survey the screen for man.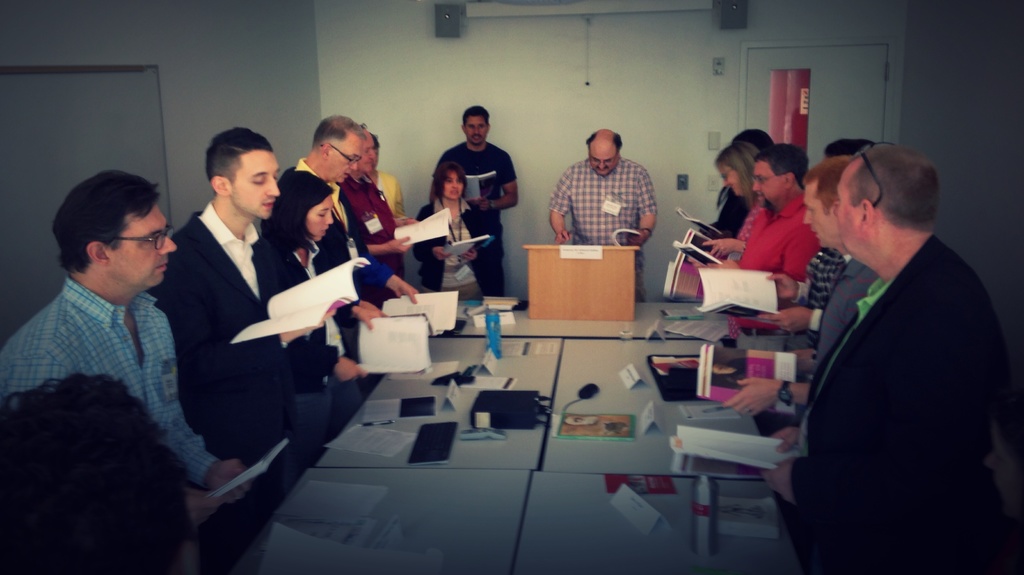
Survey found: [left=340, top=119, right=410, bottom=290].
